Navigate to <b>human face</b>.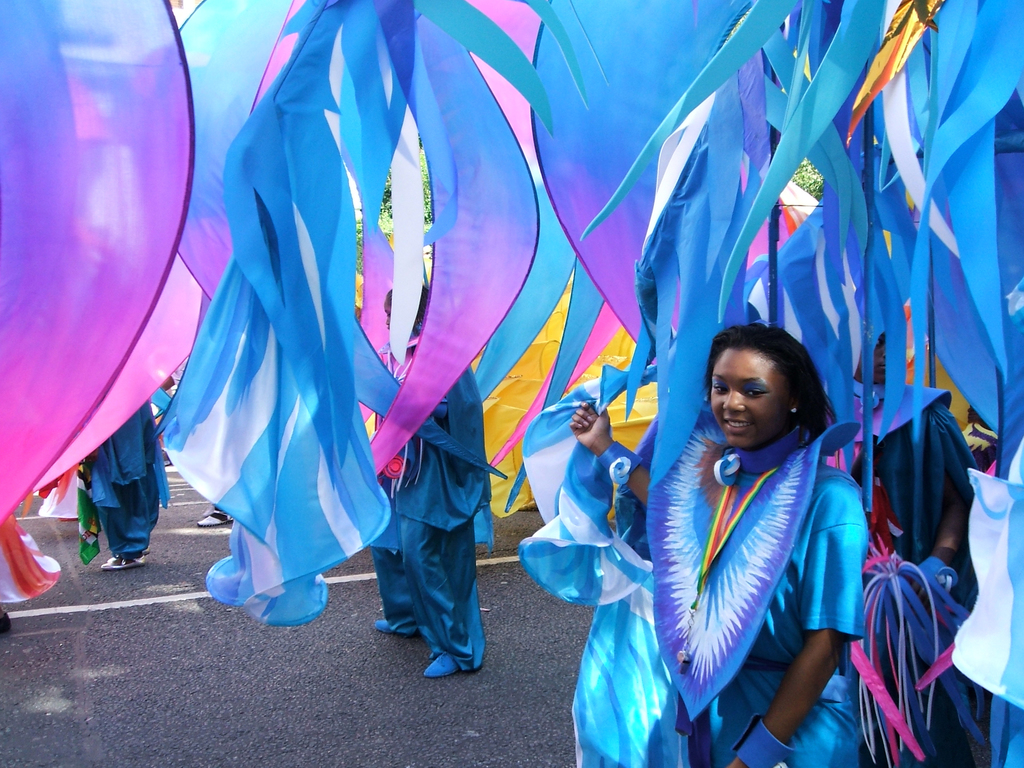
Navigation target: bbox(699, 342, 781, 463).
